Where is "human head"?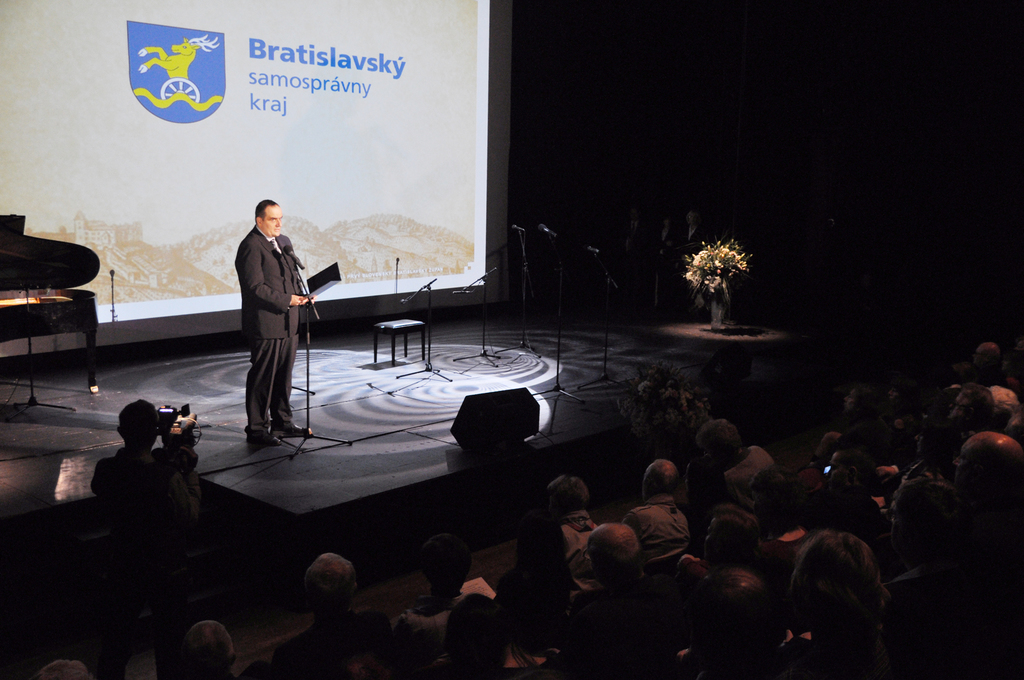
bbox=[423, 536, 472, 597].
